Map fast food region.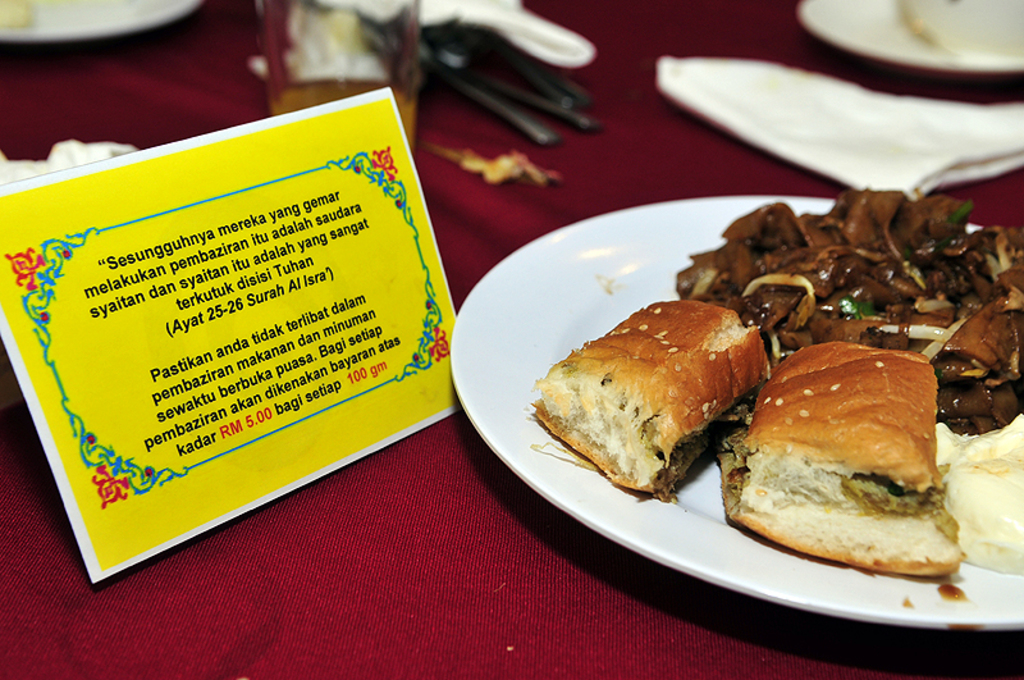
Mapped to 534/293/769/506.
